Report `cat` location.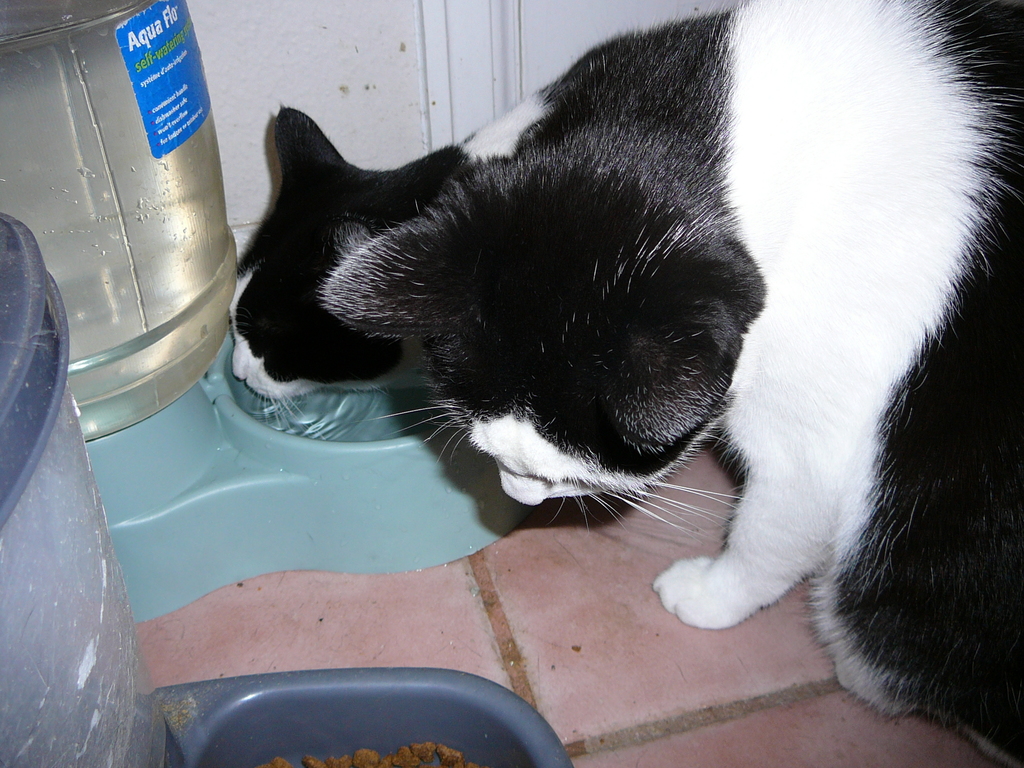
Report: [228,83,542,394].
